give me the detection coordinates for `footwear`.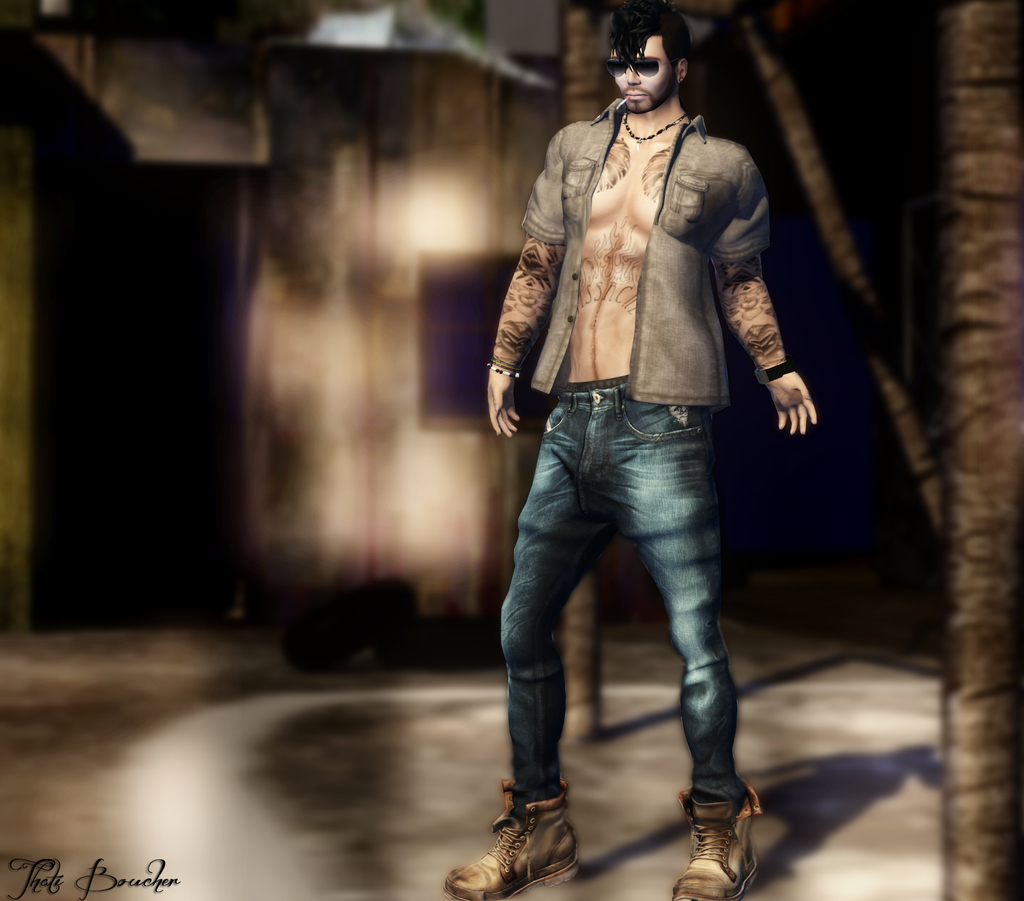
[690,769,767,893].
